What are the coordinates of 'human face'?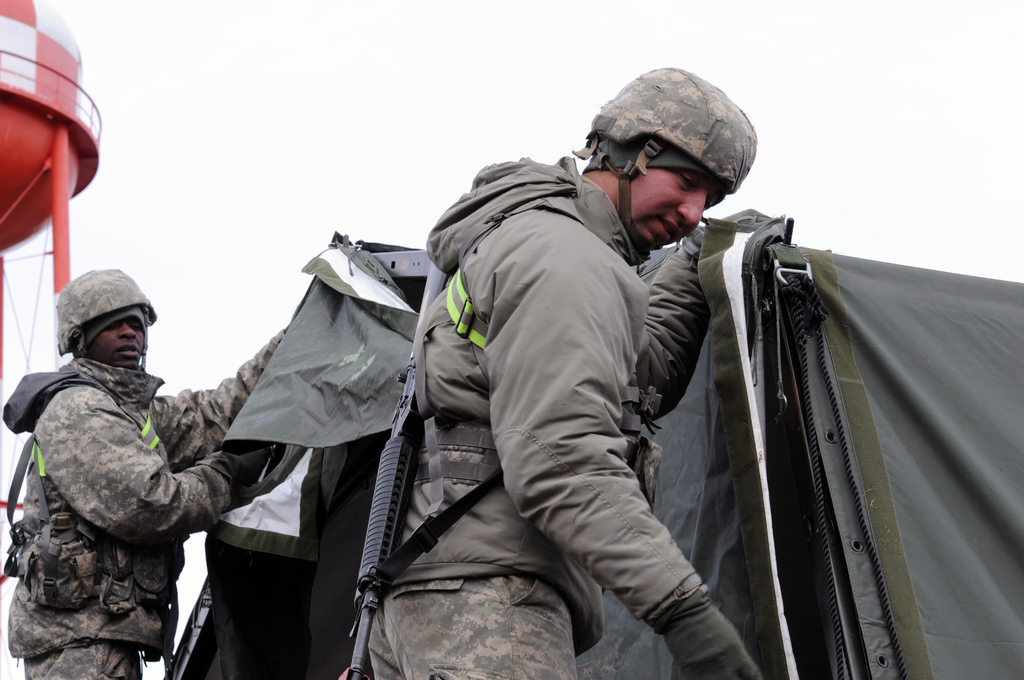
[580,54,758,261].
